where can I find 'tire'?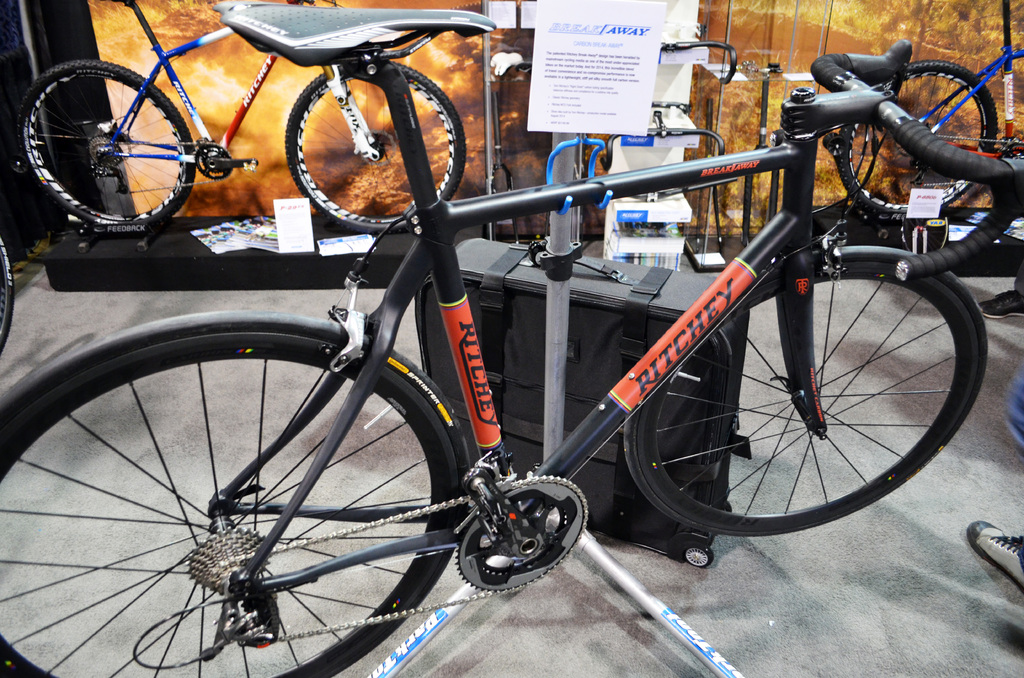
You can find it at region(0, 313, 467, 677).
